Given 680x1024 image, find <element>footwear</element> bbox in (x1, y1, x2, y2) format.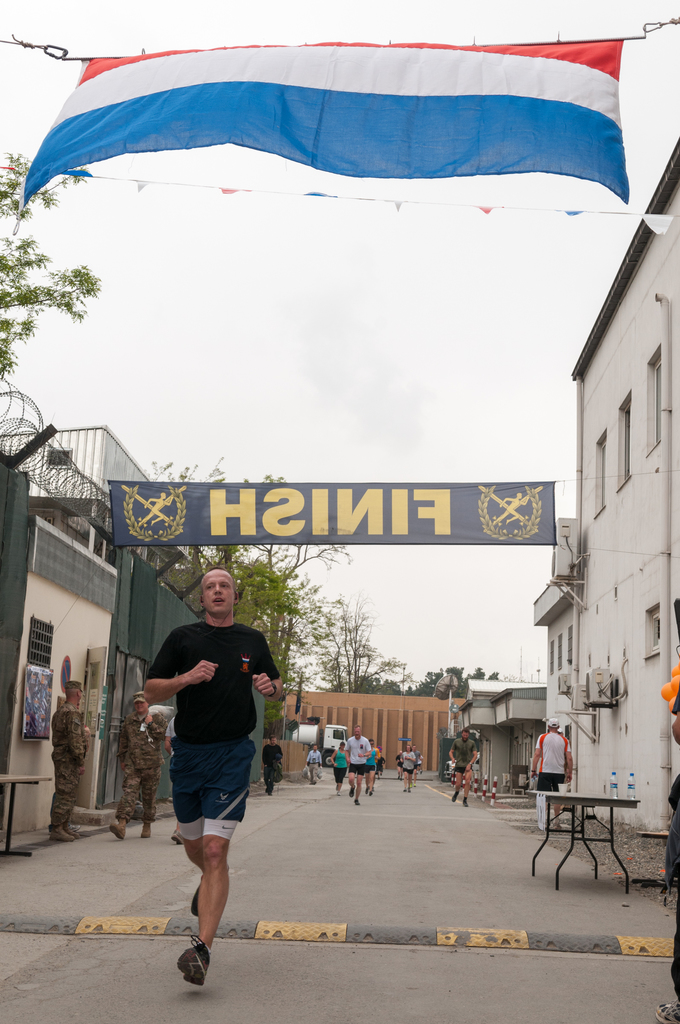
(107, 824, 125, 836).
